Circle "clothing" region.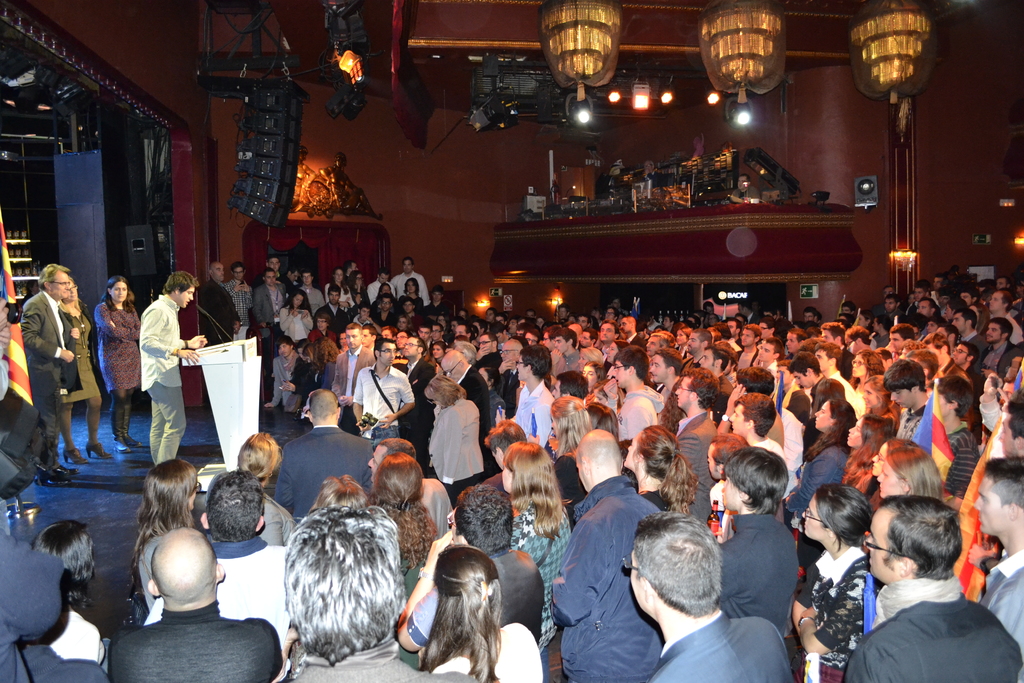
Region: x1=265, y1=281, x2=289, y2=350.
